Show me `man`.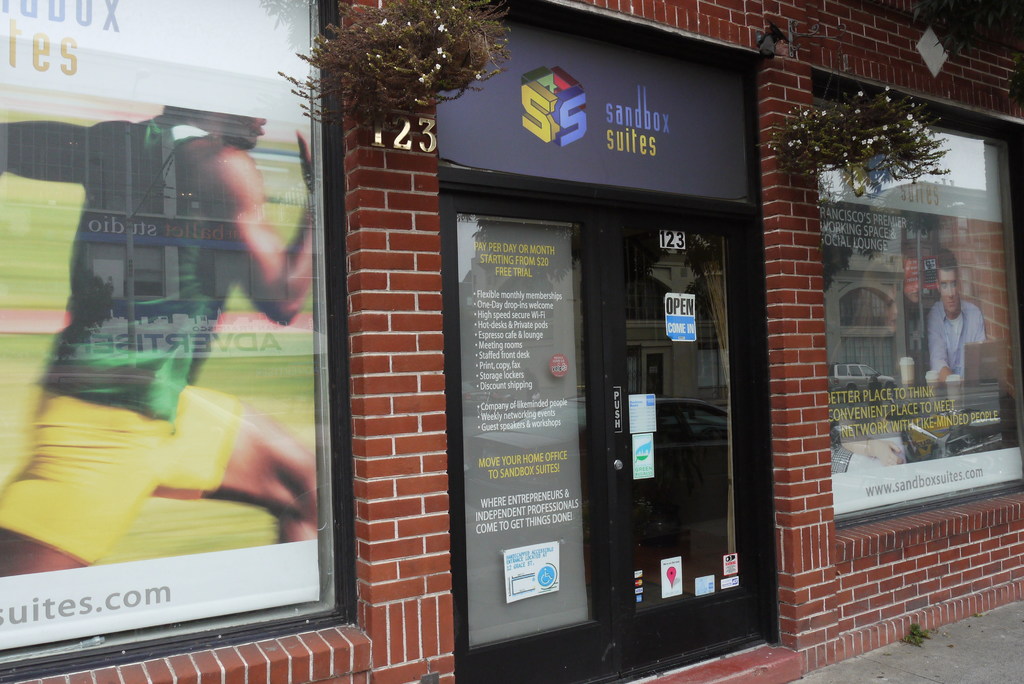
`man` is here: 929/249/984/379.
